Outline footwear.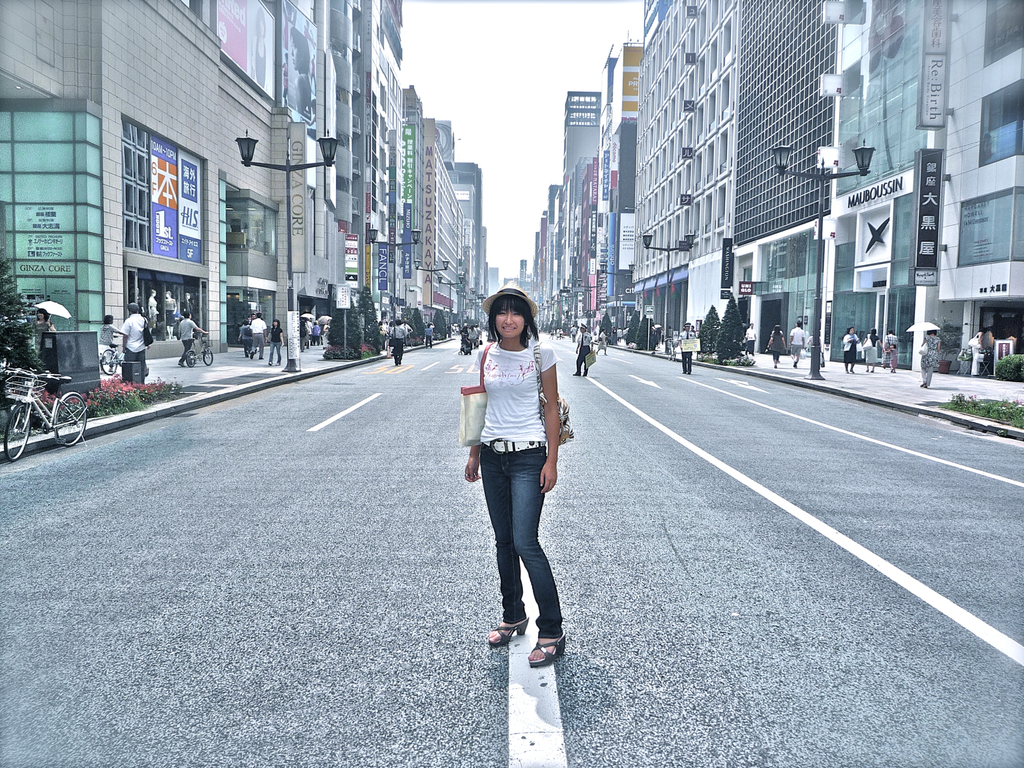
Outline: x1=523 y1=628 x2=564 y2=673.
